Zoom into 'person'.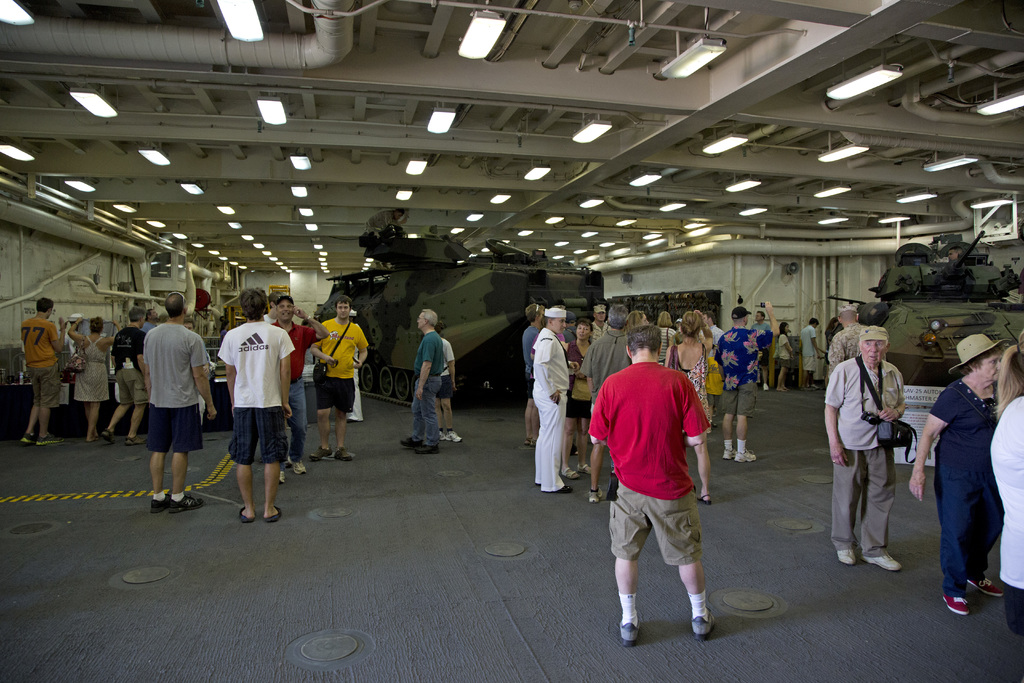
Zoom target: (left=307, top=288, right=368, bottom=467).
